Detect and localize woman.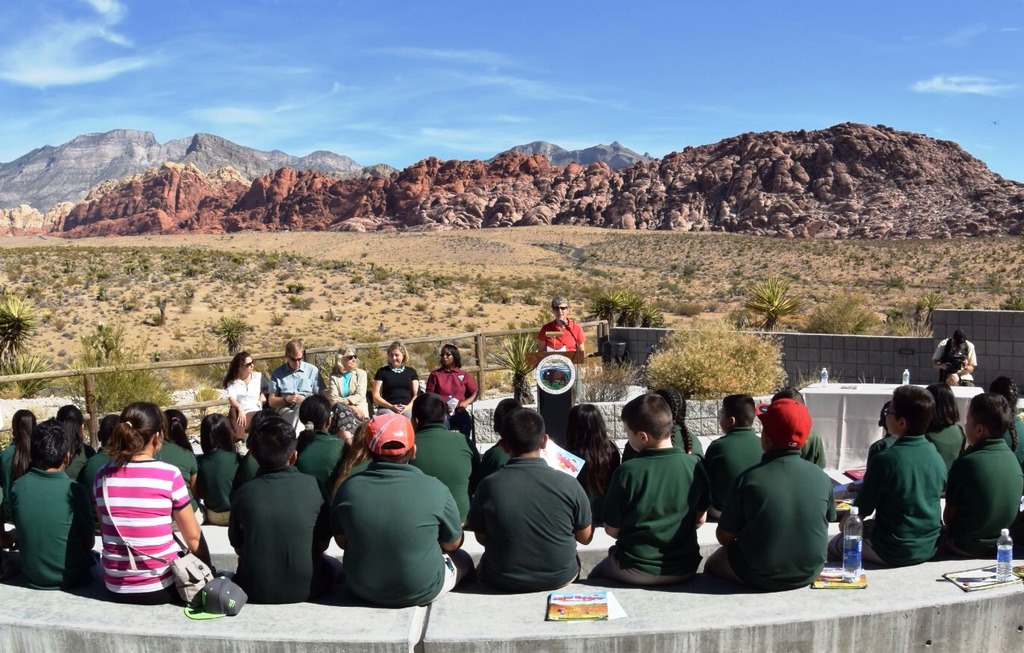
Localized at <bbox>536, 292, 586, 353</bbox>.
